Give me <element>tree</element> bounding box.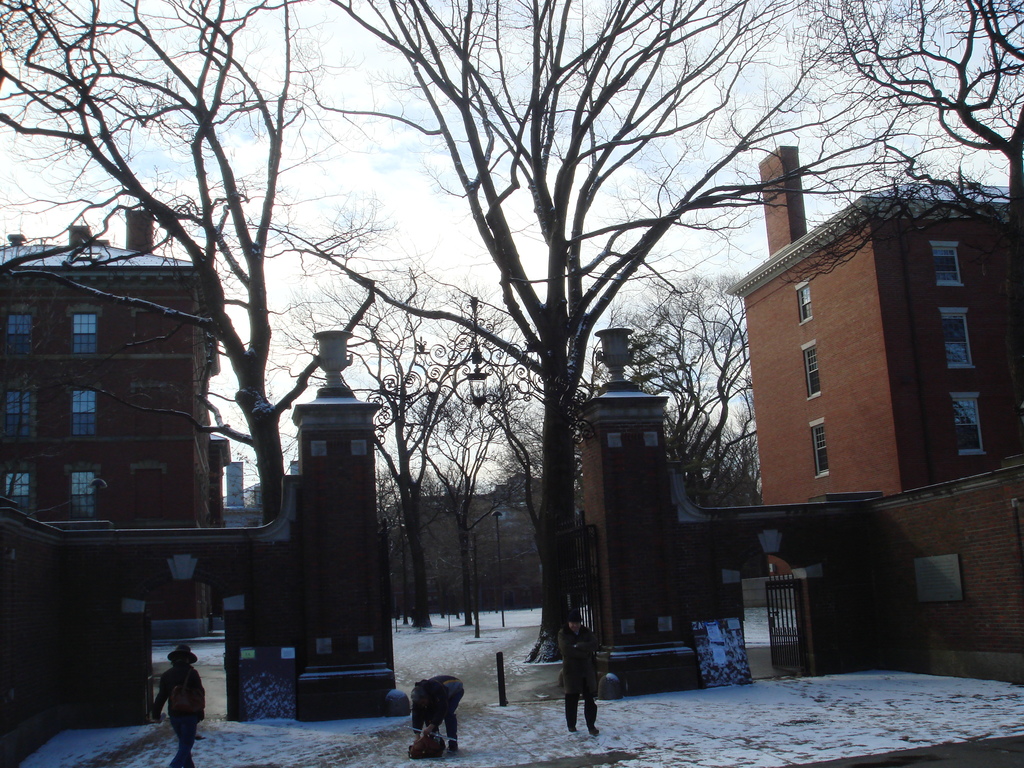
pyautogui.locateOnScreen(1, 0, 351, 605).
